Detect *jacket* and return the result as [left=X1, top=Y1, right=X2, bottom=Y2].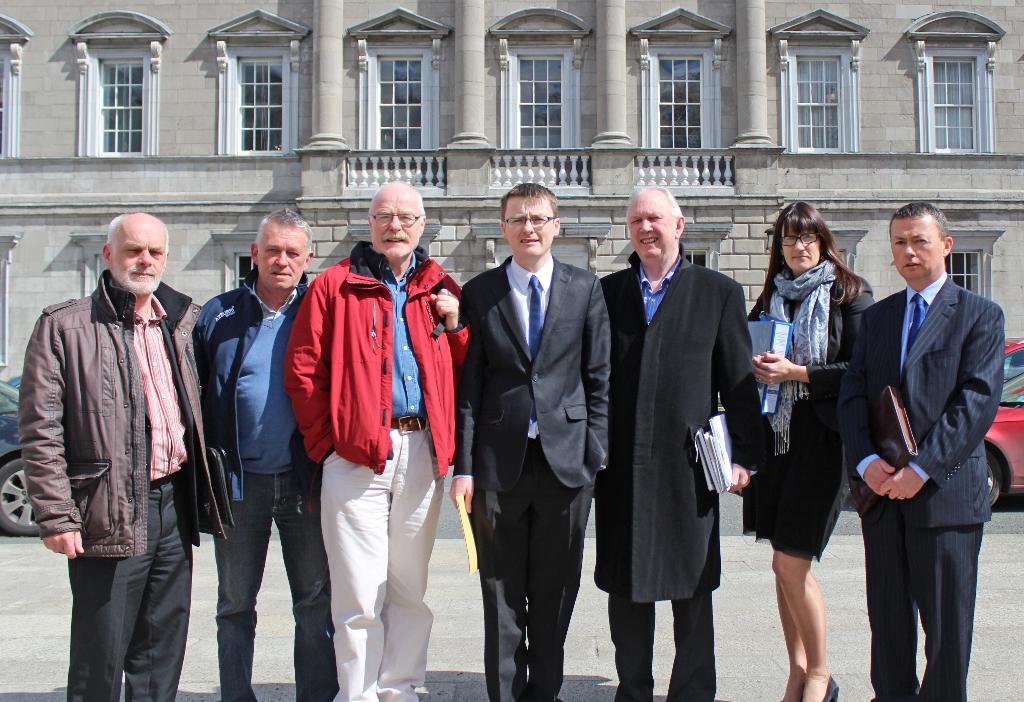
[left=193, top=278, right=319, bottom=487].
